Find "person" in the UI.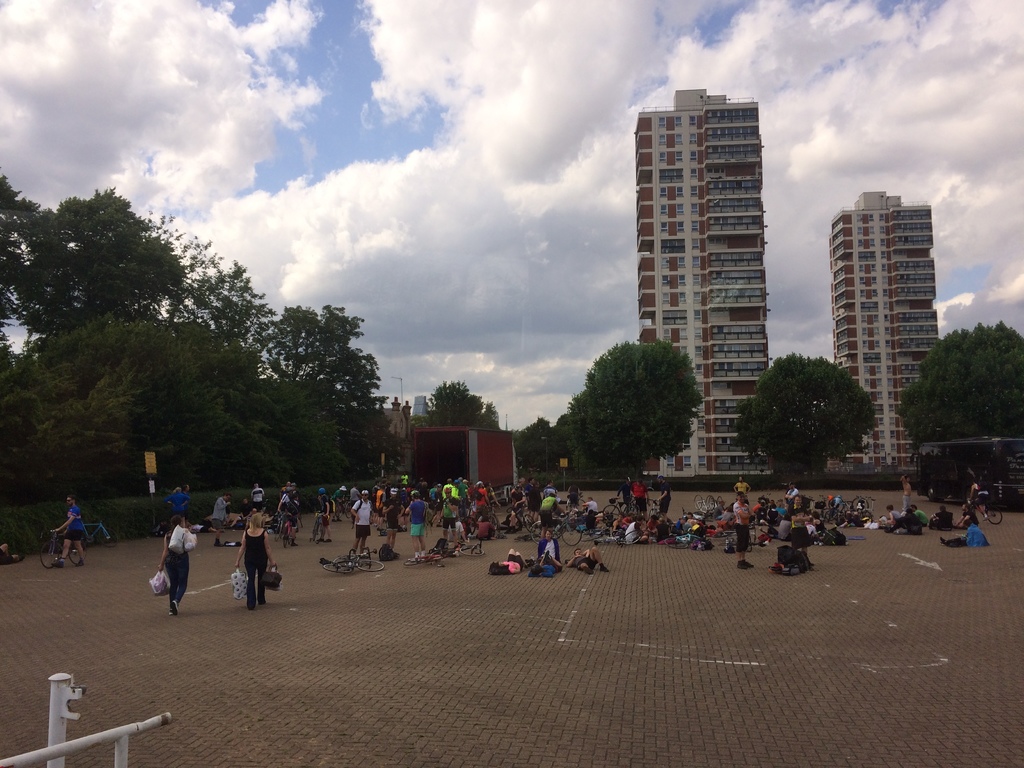
UI element at detection(732, 490, 755, 566).
